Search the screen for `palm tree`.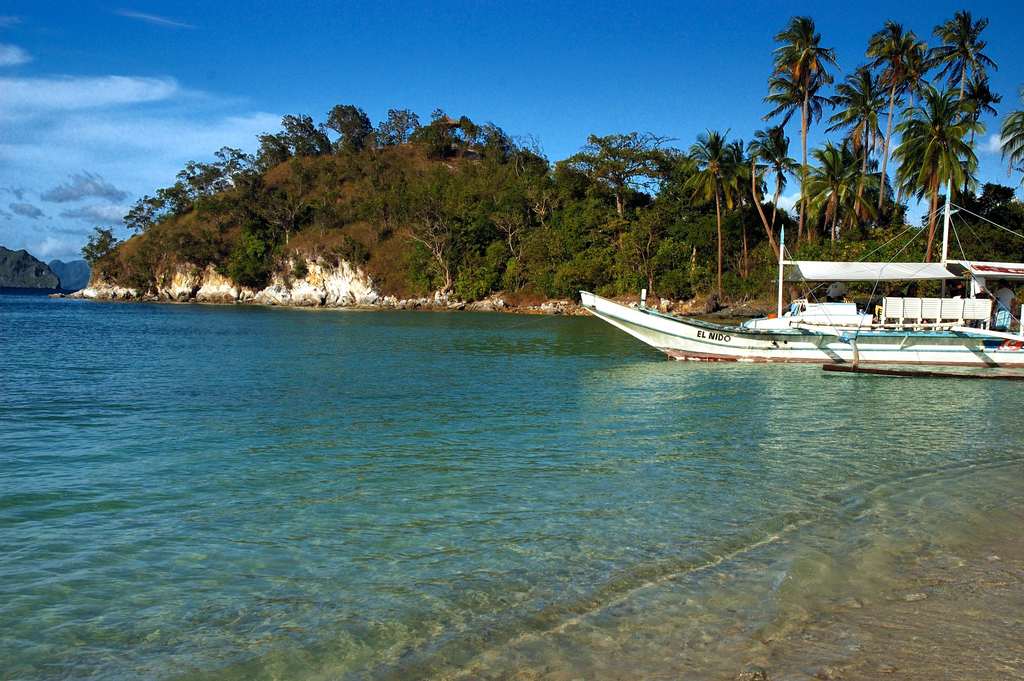
Found at l=579, t=125, r=638, b=271.
